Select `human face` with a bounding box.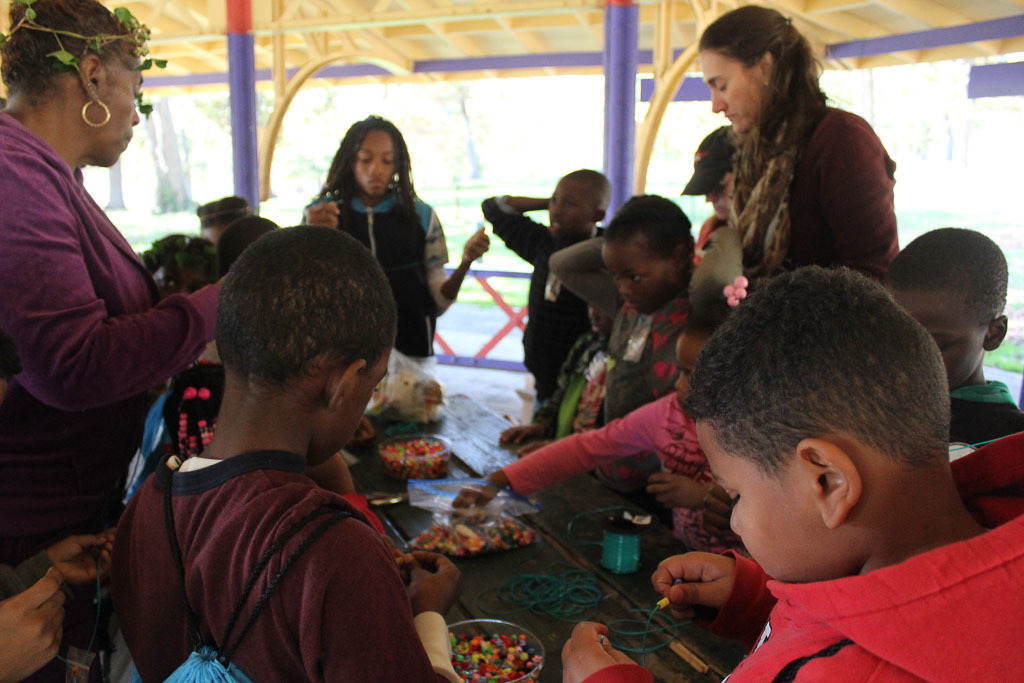
region(553, 181, 597, 236).
